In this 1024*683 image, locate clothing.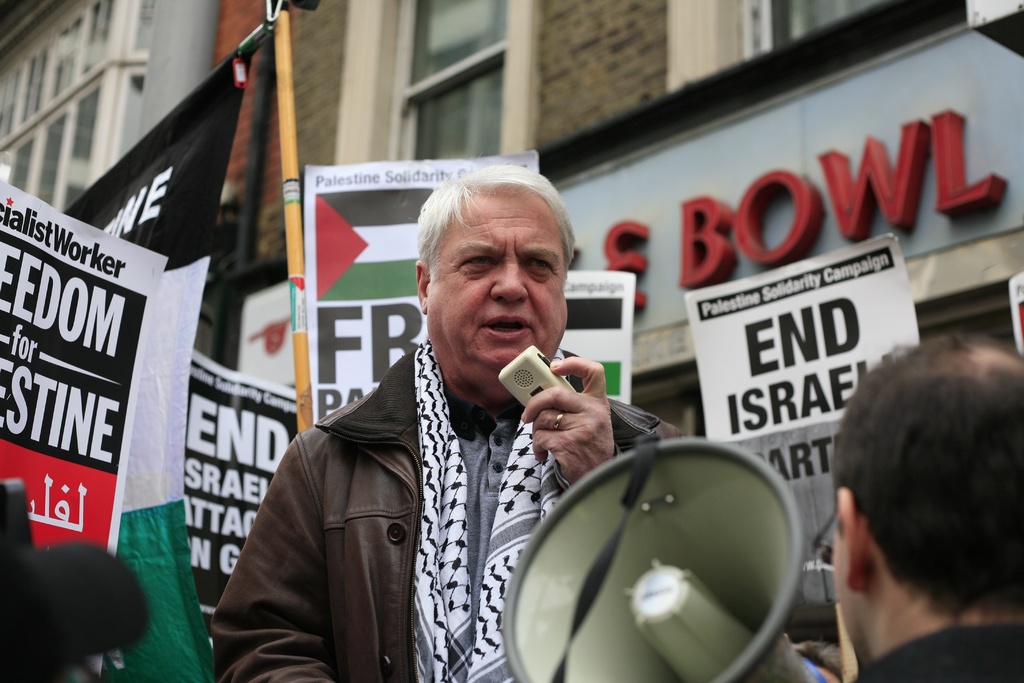
Bounding box: [left=843, top=619, right=1023, bottom=682].
